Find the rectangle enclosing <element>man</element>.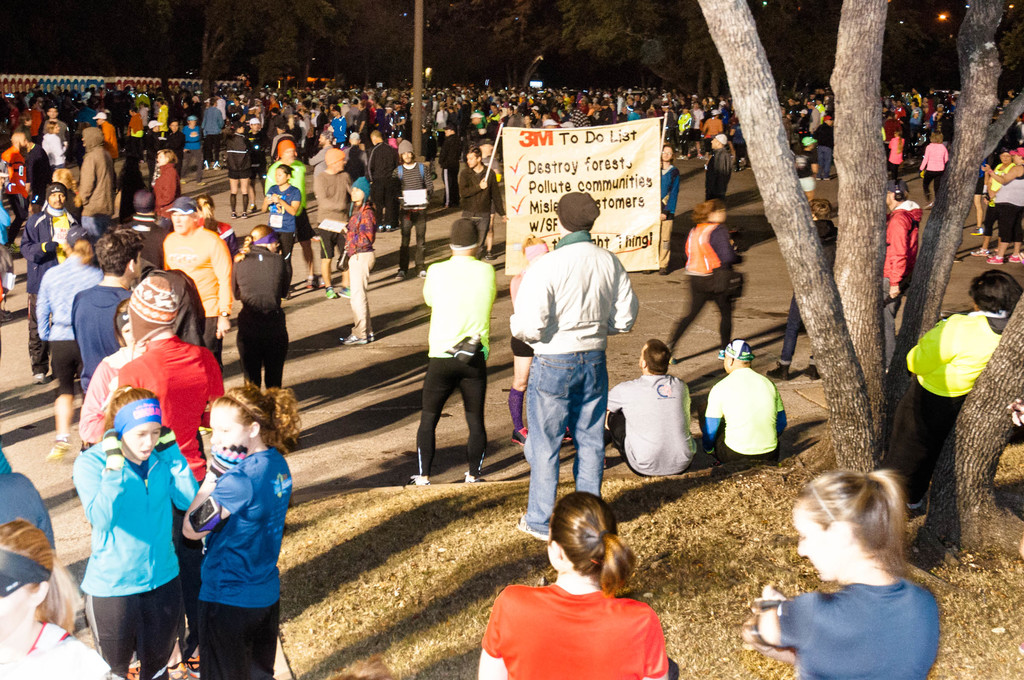
{"x1": 159, "y1": 197, "x2": 233, "y2": 369}.
